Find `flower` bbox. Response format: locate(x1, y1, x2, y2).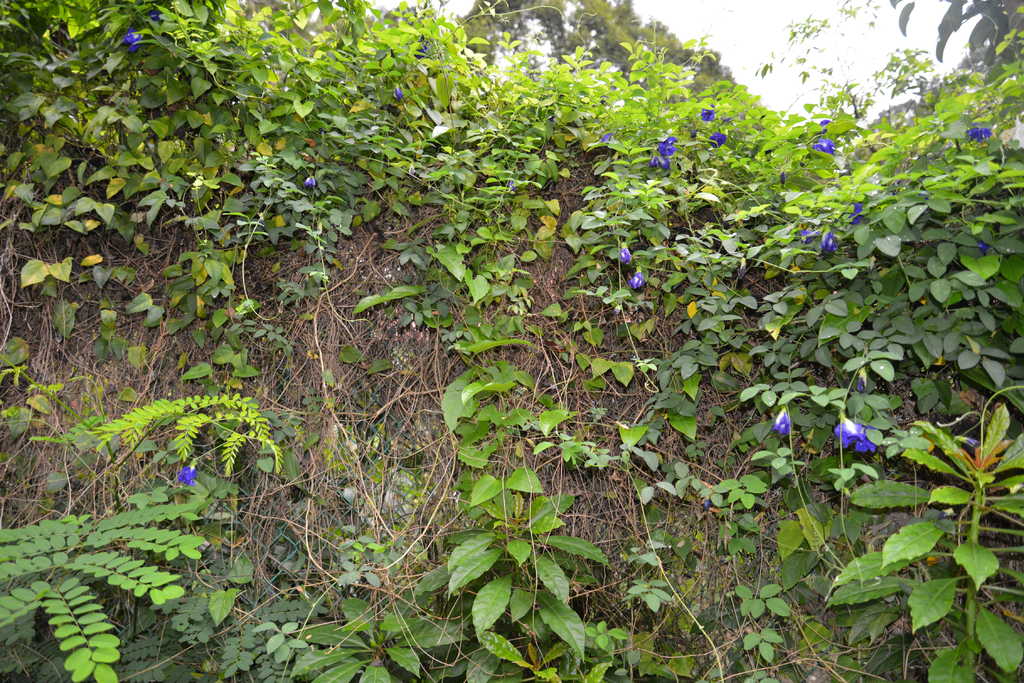
locate(628, 268, 642, 292).
